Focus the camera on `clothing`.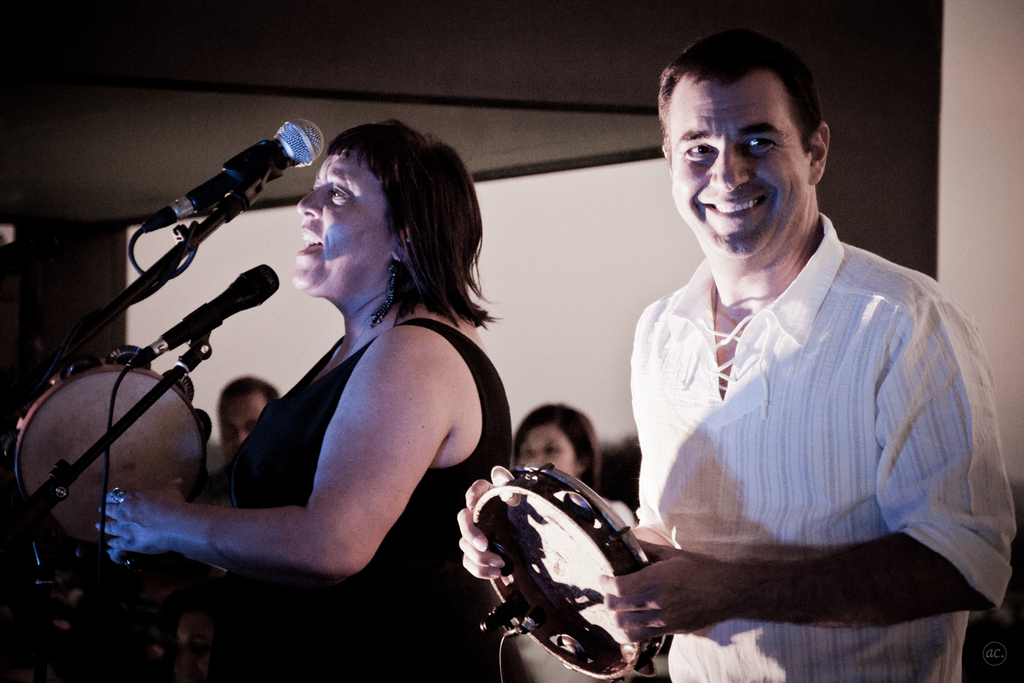
Focus region: box=[612, 176, 986, 657].
